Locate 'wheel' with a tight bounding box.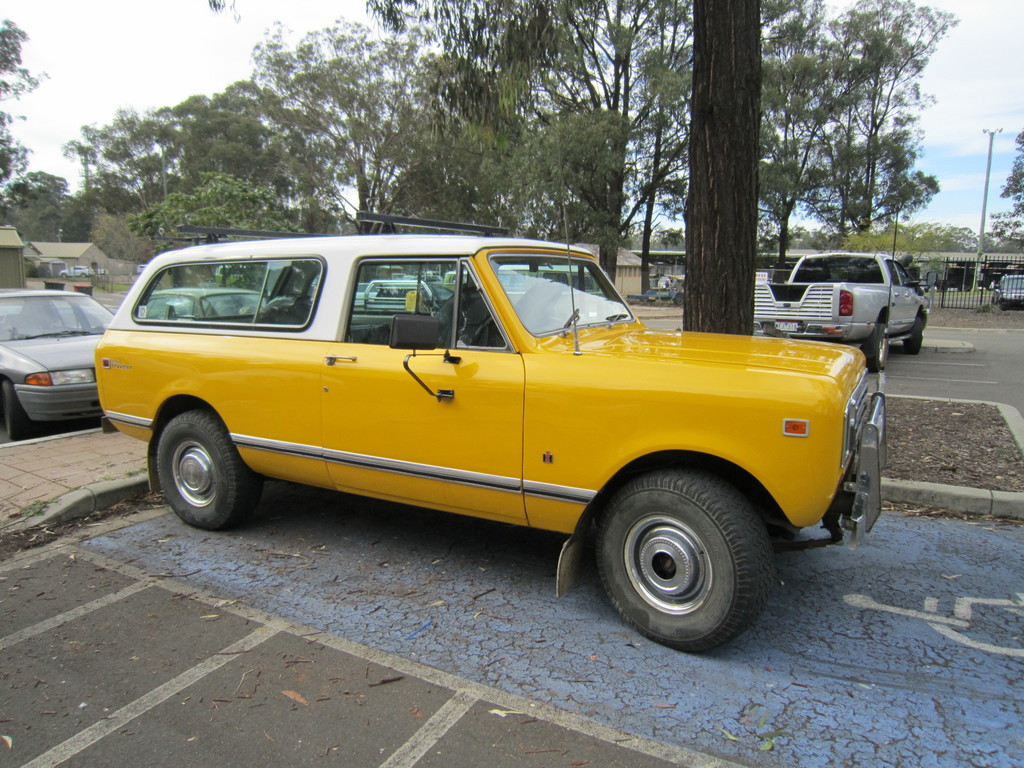
906:319:925:356.
